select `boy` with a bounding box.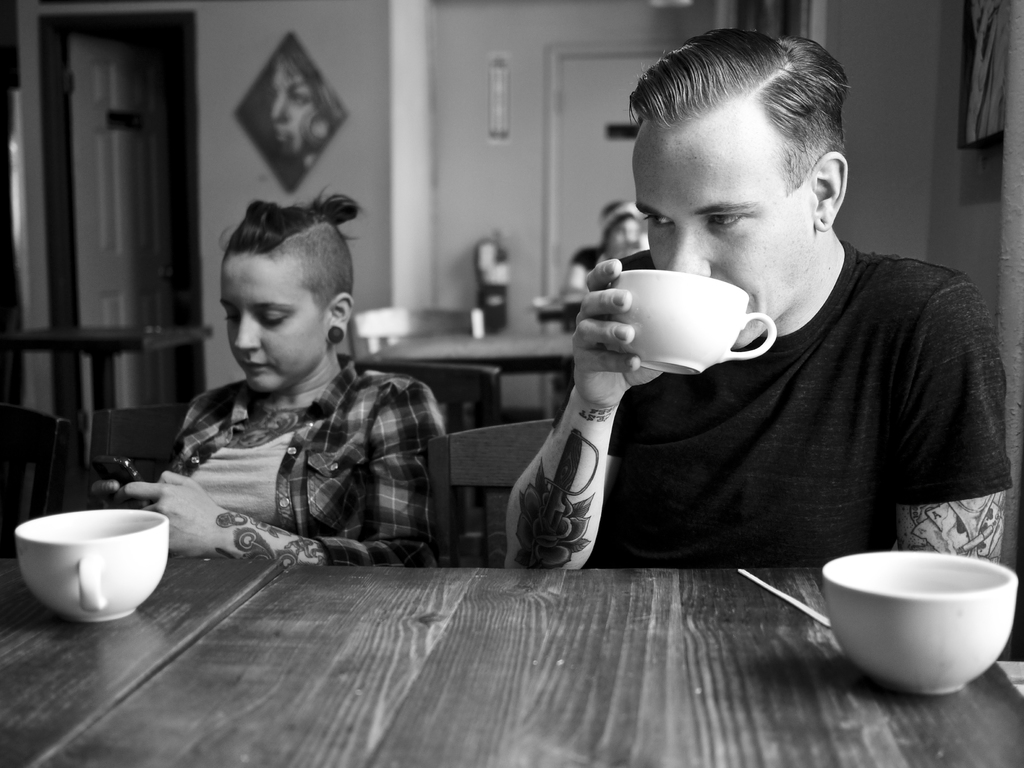
506 28 1016 541.
